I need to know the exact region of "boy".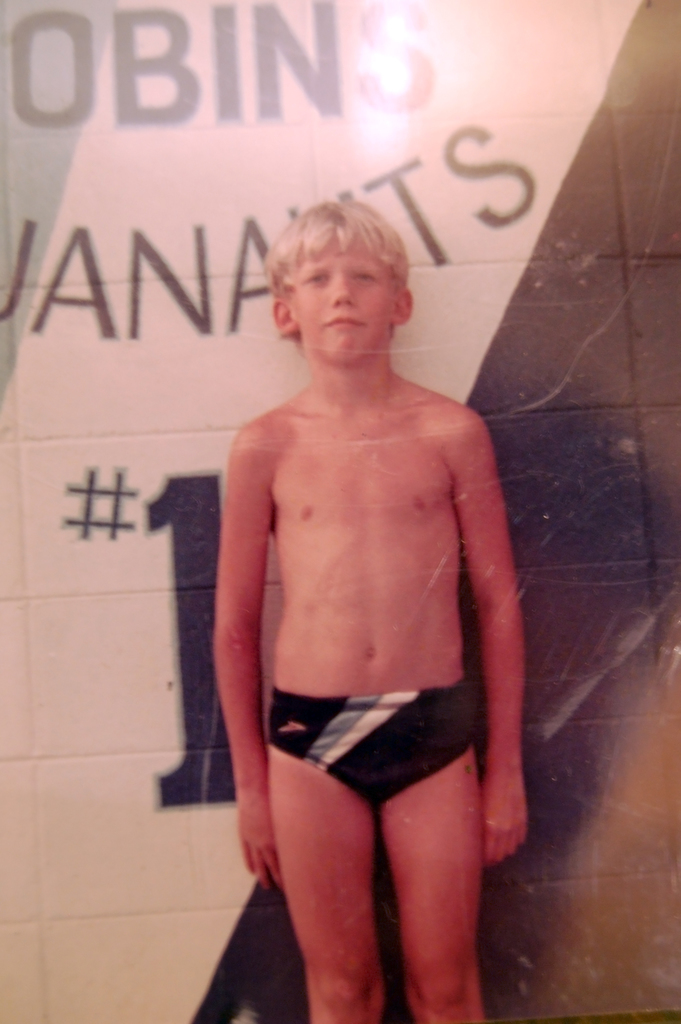
Region: detection(189, 140, 530, 1023).
